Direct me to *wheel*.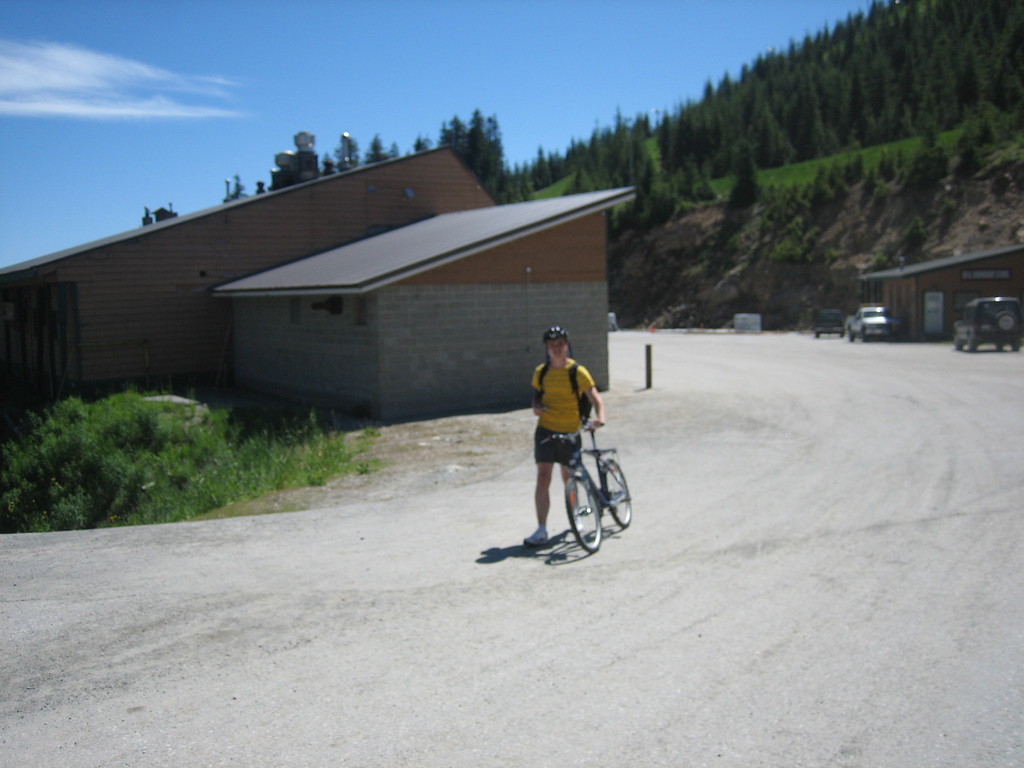
Direction: 600:461:635:532.
